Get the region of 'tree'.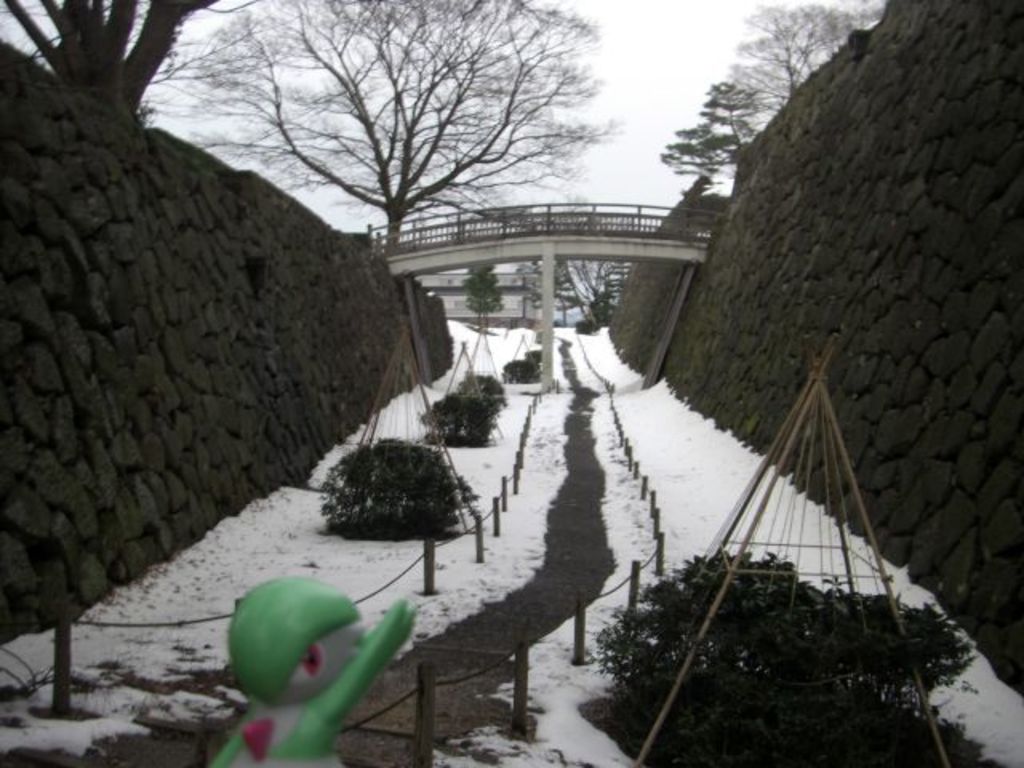
box=[557, 259, 626, 326].
